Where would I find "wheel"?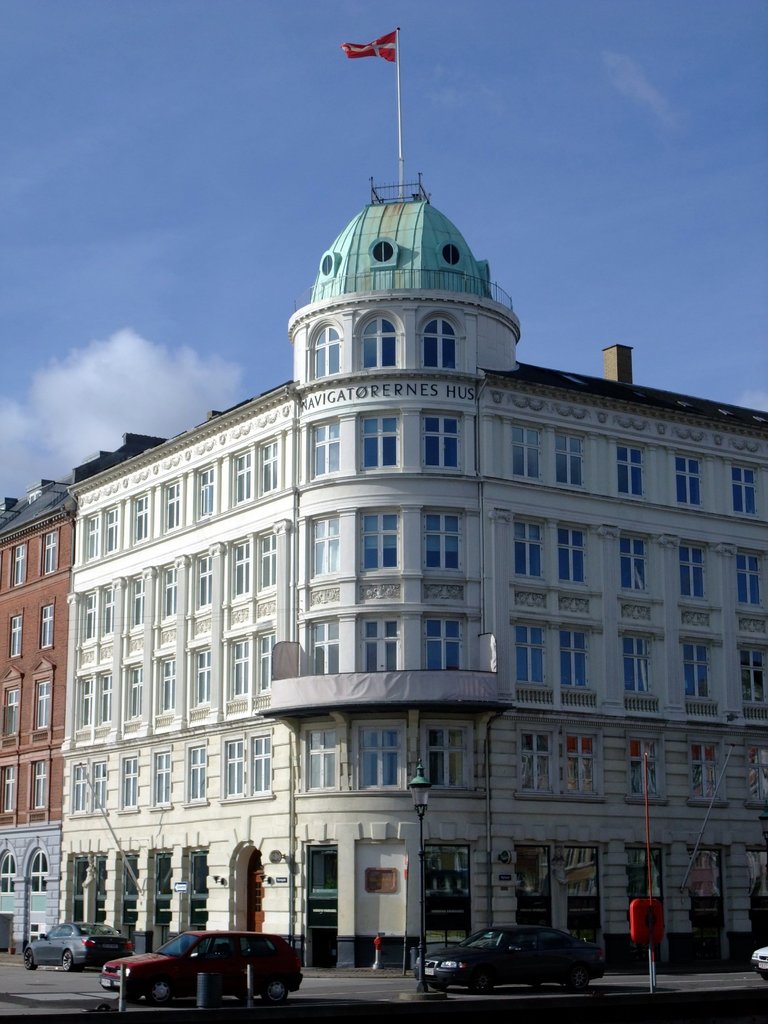
At 61, 947, 76, 973.
